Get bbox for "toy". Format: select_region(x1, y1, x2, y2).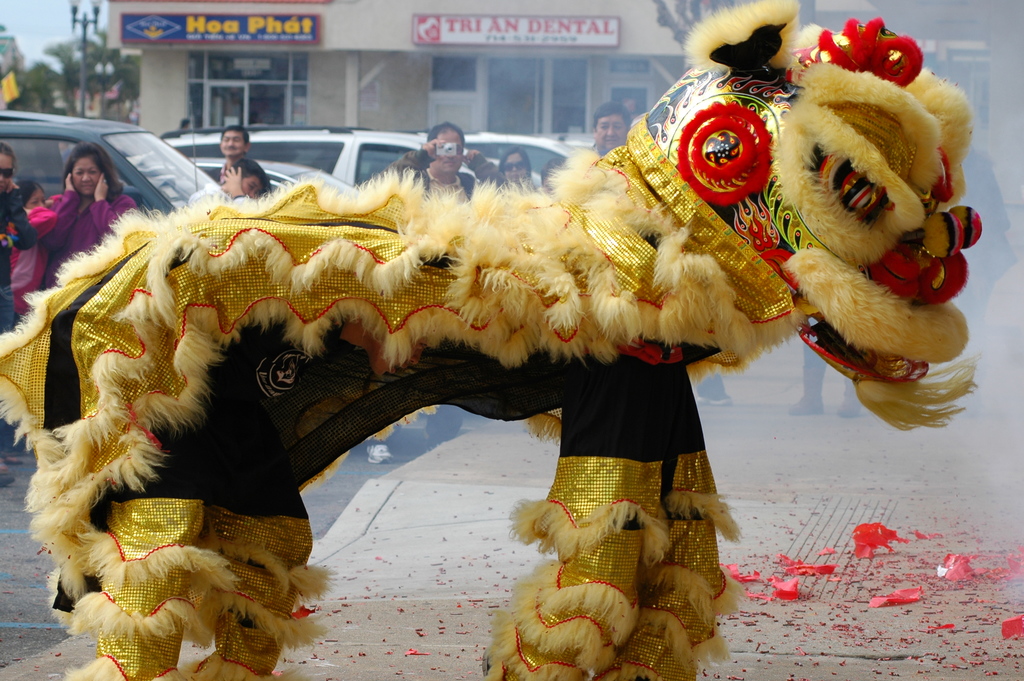
select_region(1, 0, 1007, 680).
